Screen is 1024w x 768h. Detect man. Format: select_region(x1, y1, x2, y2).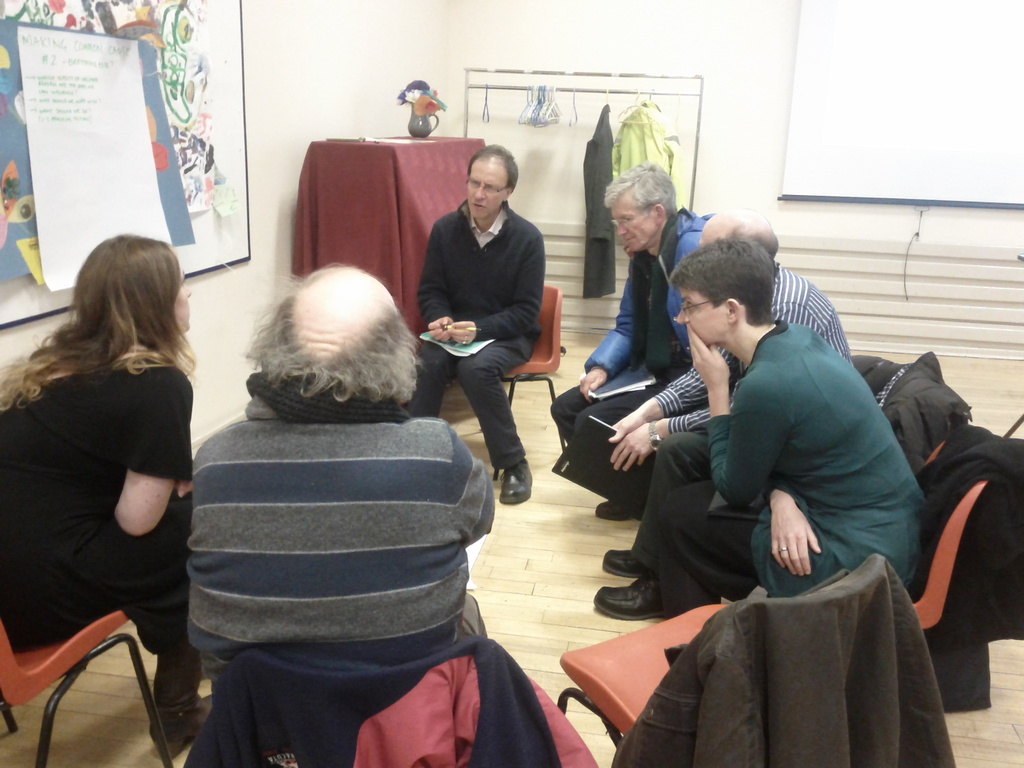
select_region(191, 264, 494, 700).
